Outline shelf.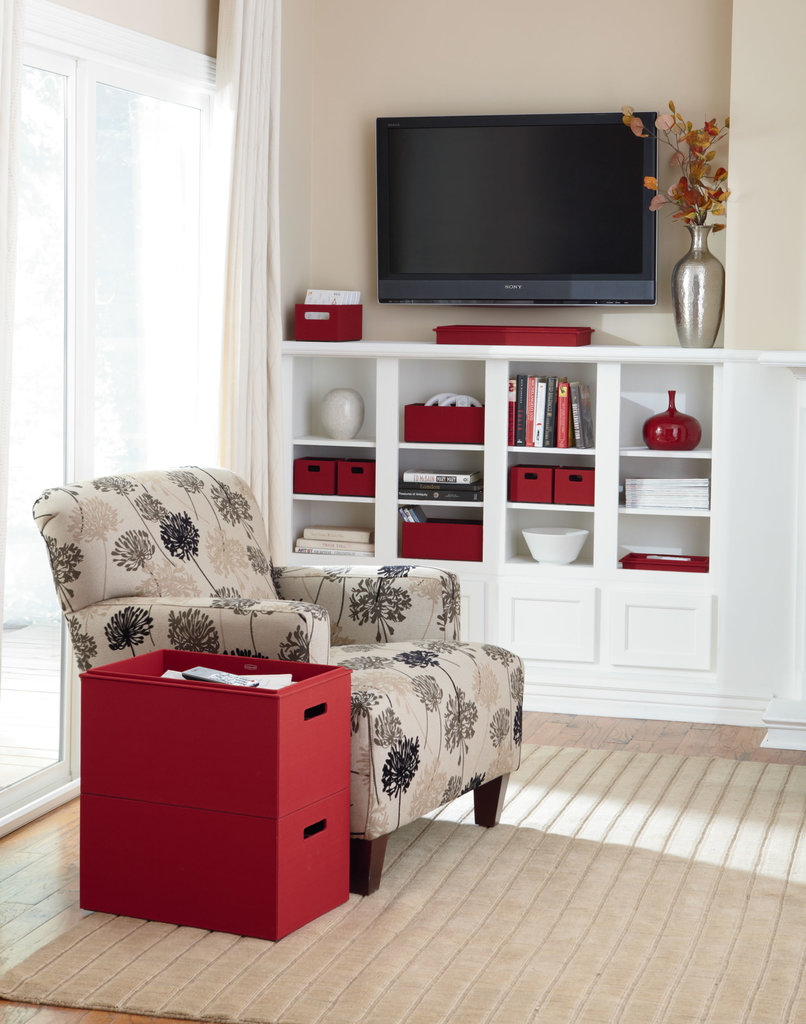
Outline: {"x1": 289, "y1": 355, "x2": 374, "y2": 439}.
